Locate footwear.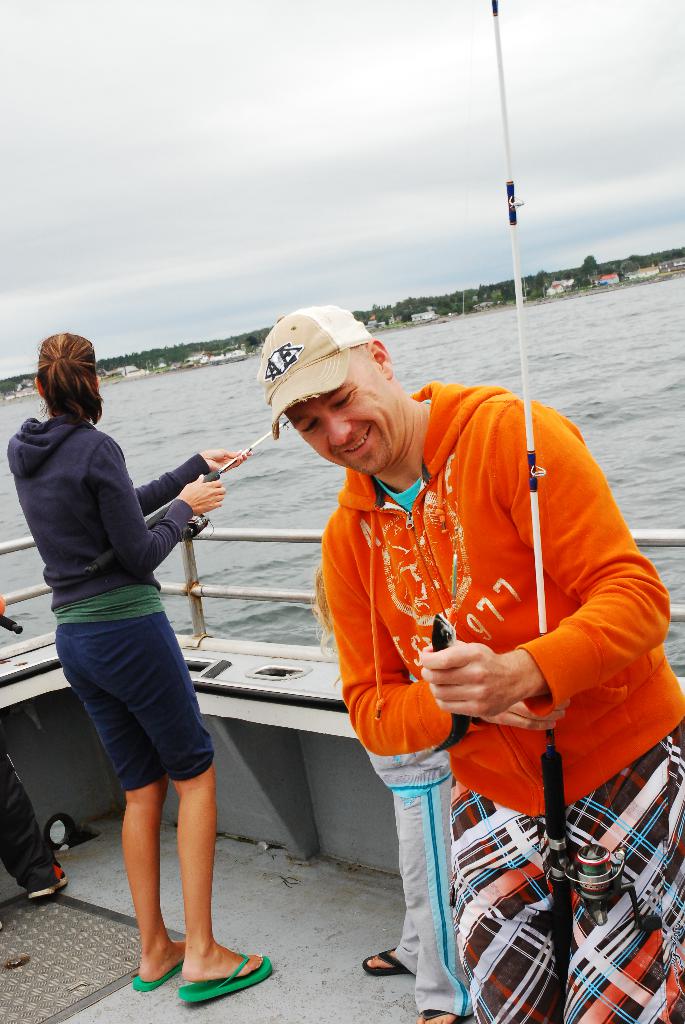
Bounding box: <region>417, 1009, 475, 1023</region>.
